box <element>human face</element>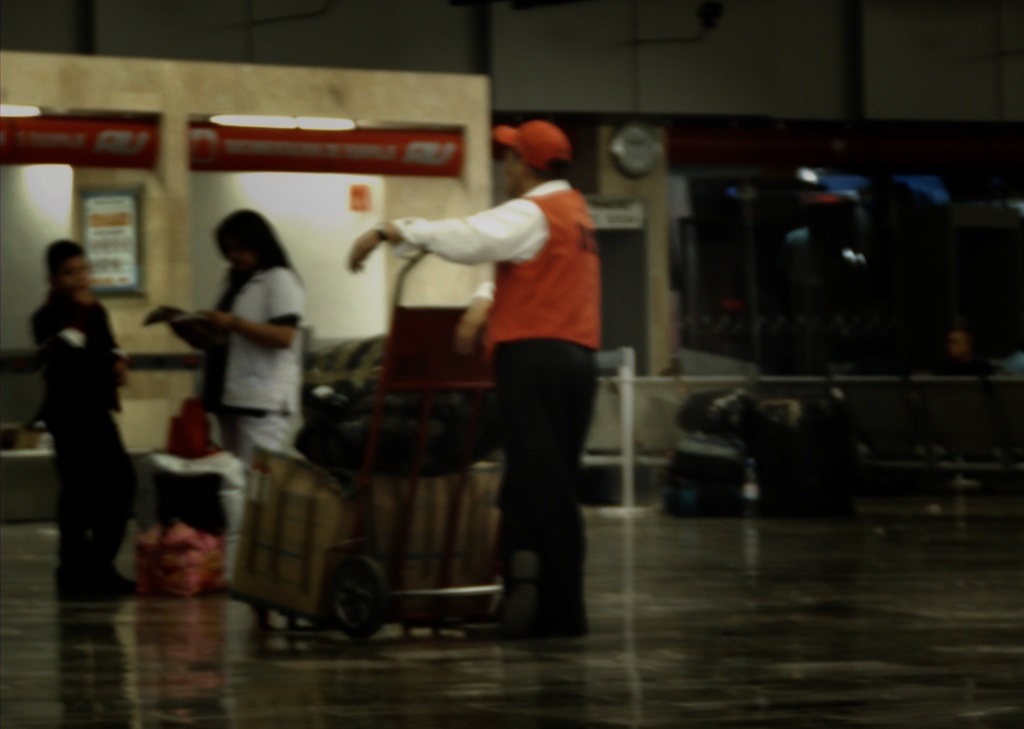
<region>496, 154, 524, 204</region>
